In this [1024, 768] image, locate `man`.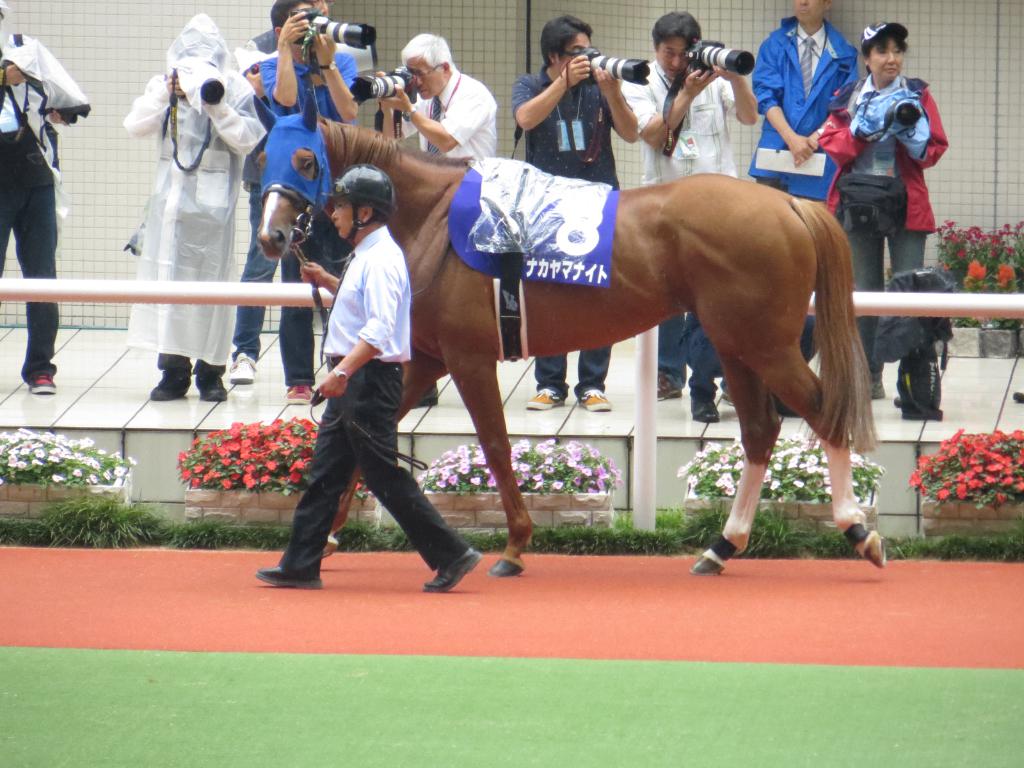
Bounding box: x1=373, y1=32, x2=499, y2=405.
